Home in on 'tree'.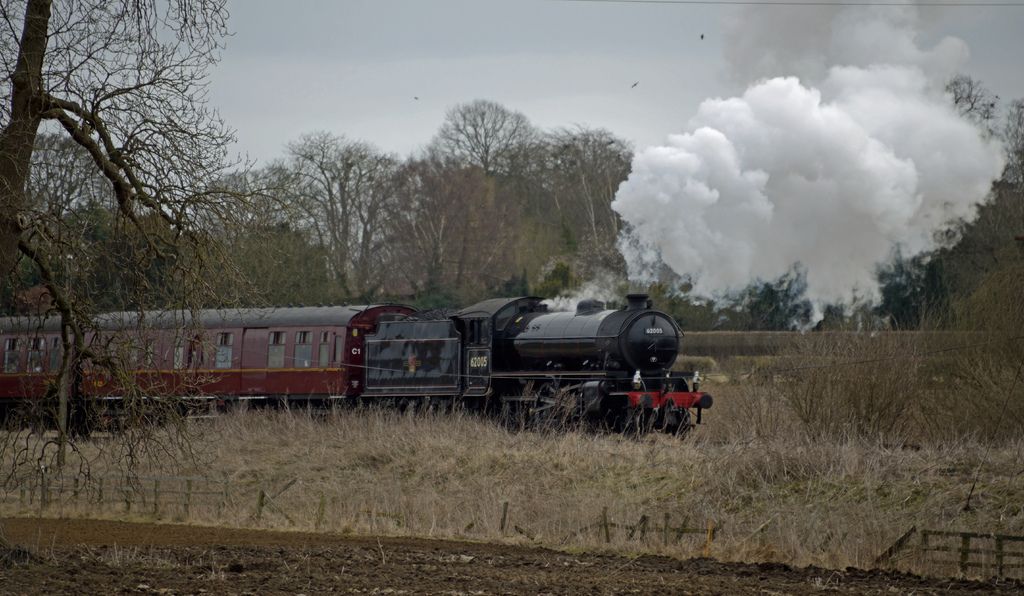
Homed in at [643,268,728,326].
